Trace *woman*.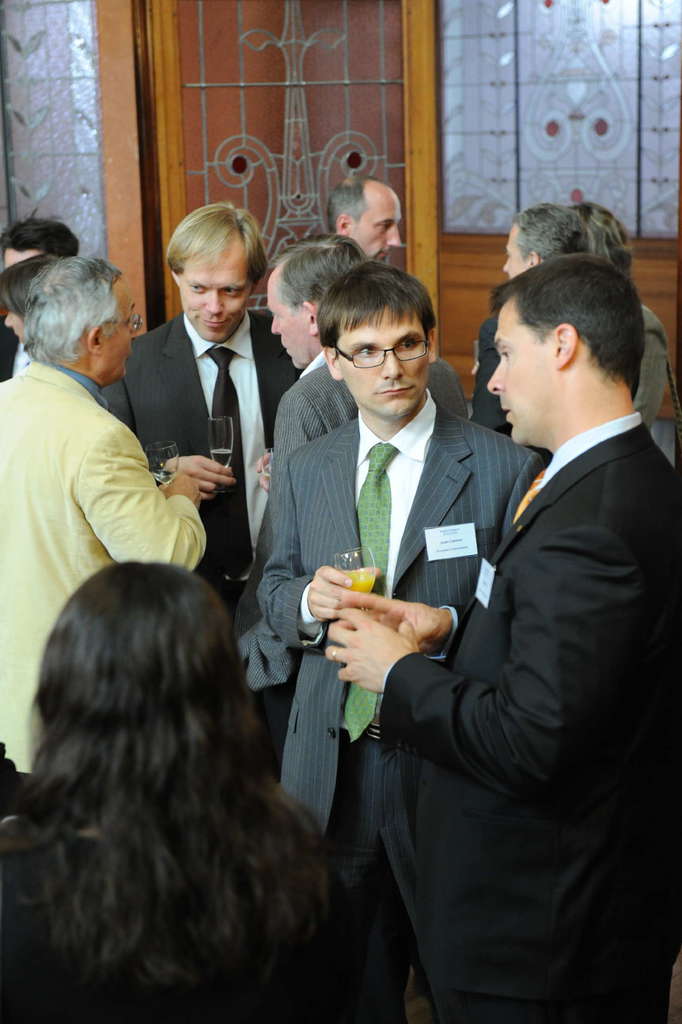
Traced to left=0, top=561, right=356, bottom=1023.
